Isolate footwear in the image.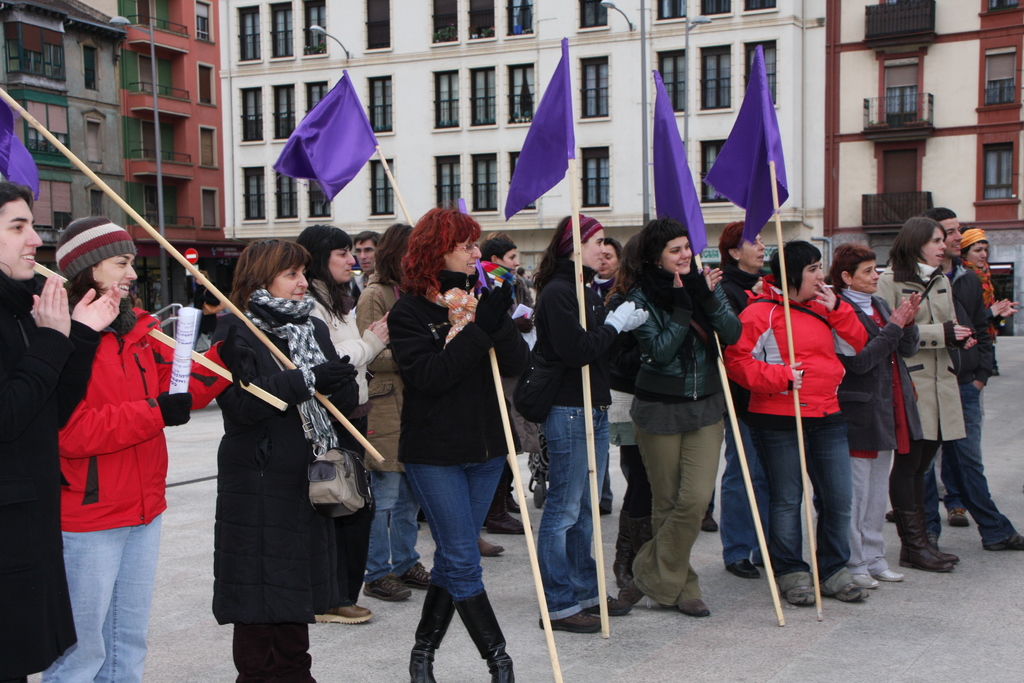
Isolated region: 725 561 758 584.
